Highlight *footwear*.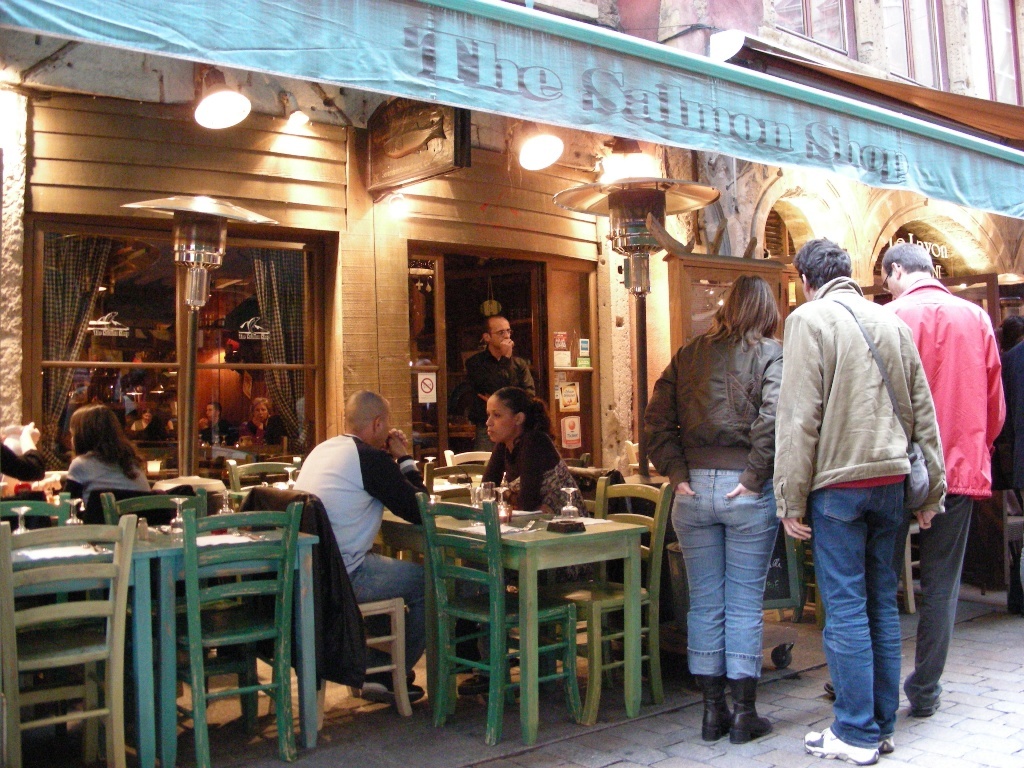
Highlighted region: box(357, 647, 407, 674).
